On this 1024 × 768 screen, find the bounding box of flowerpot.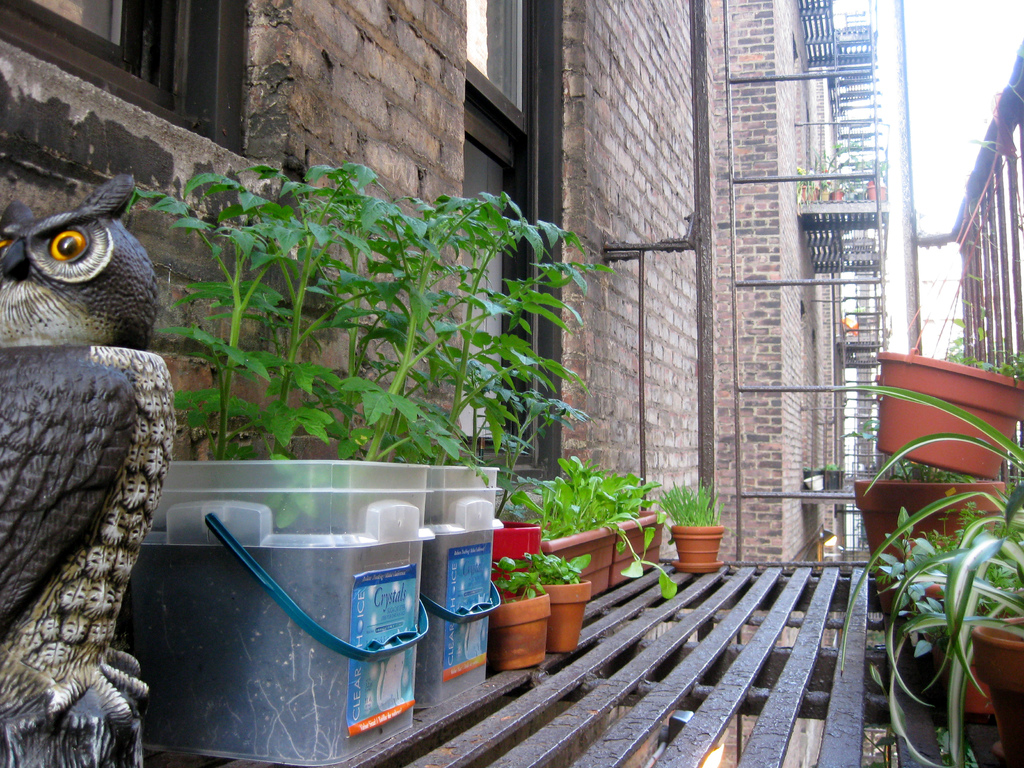
Bounding box: (805,467,844,493).
